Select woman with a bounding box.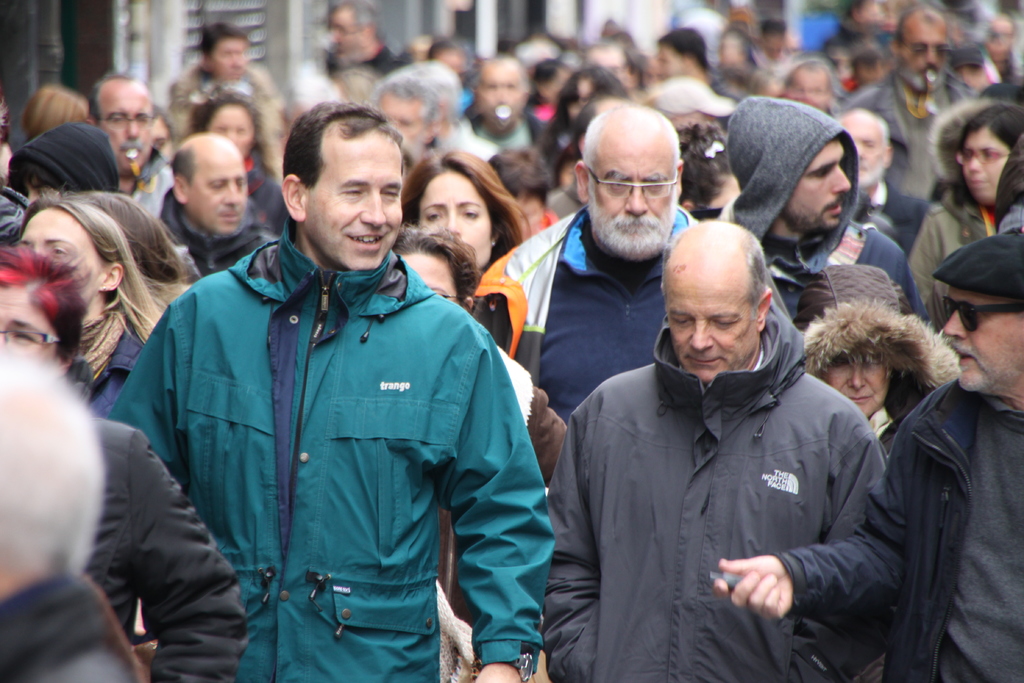
909 101 1023 322.
